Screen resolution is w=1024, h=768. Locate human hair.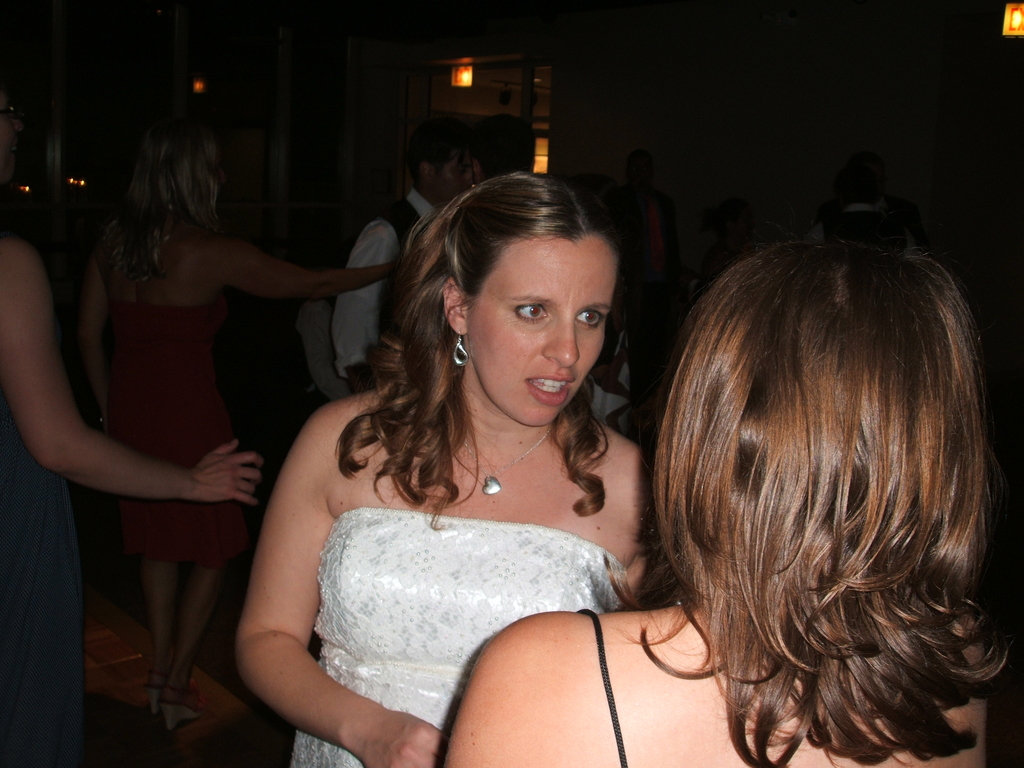
{"left": 470, "top": 114, "right": 538, "bottom": 175}.
